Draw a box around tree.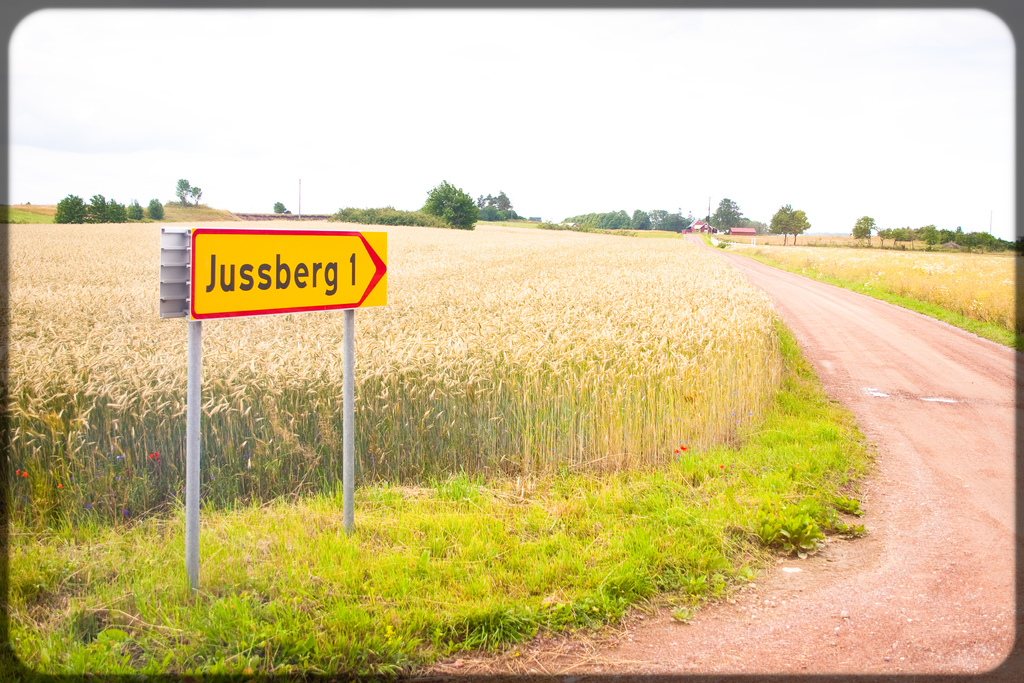
pyautogui.locateOnScreen(935, 226, 959, 247).
